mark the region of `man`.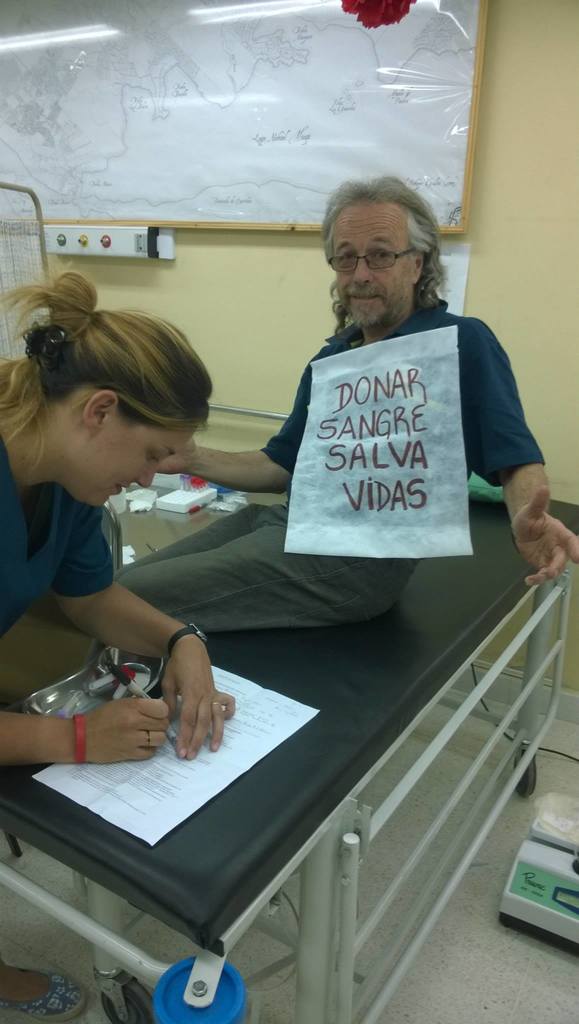
Region: locate(109, 171, 578, 631).
